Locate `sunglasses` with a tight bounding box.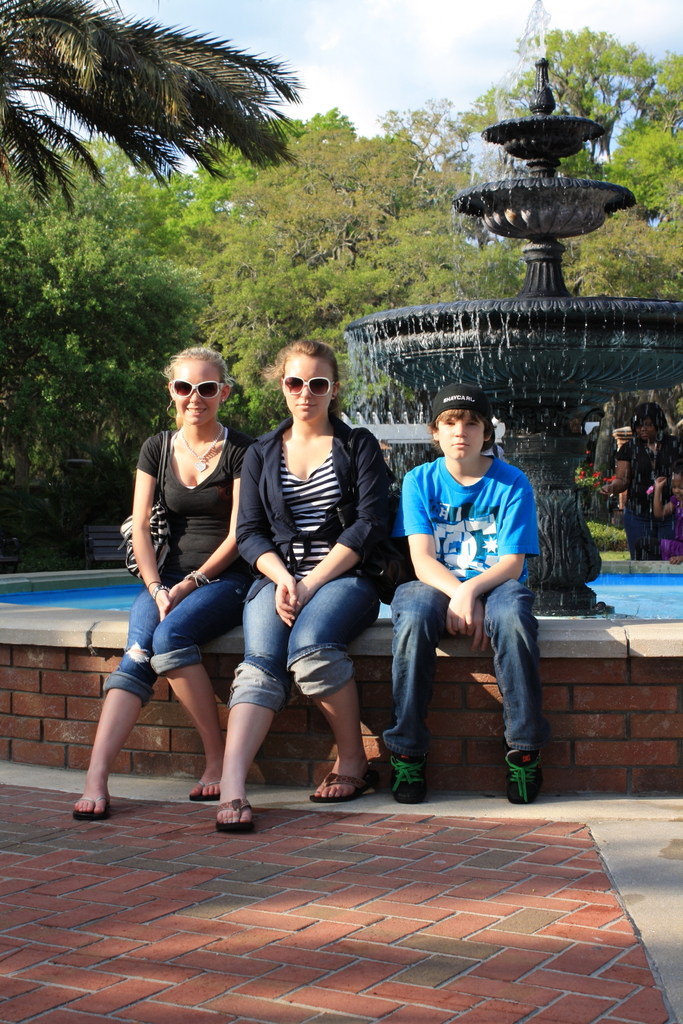
select_region(279, 376, 334, 394).
